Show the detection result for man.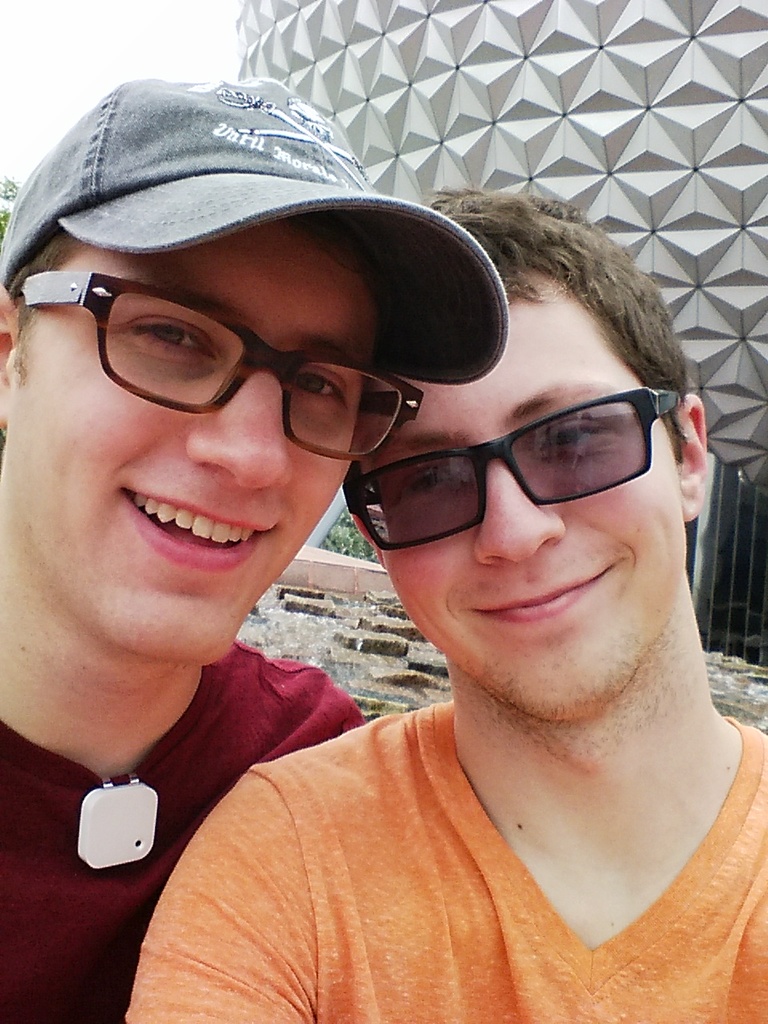
[0, 75, 510, 1023].
